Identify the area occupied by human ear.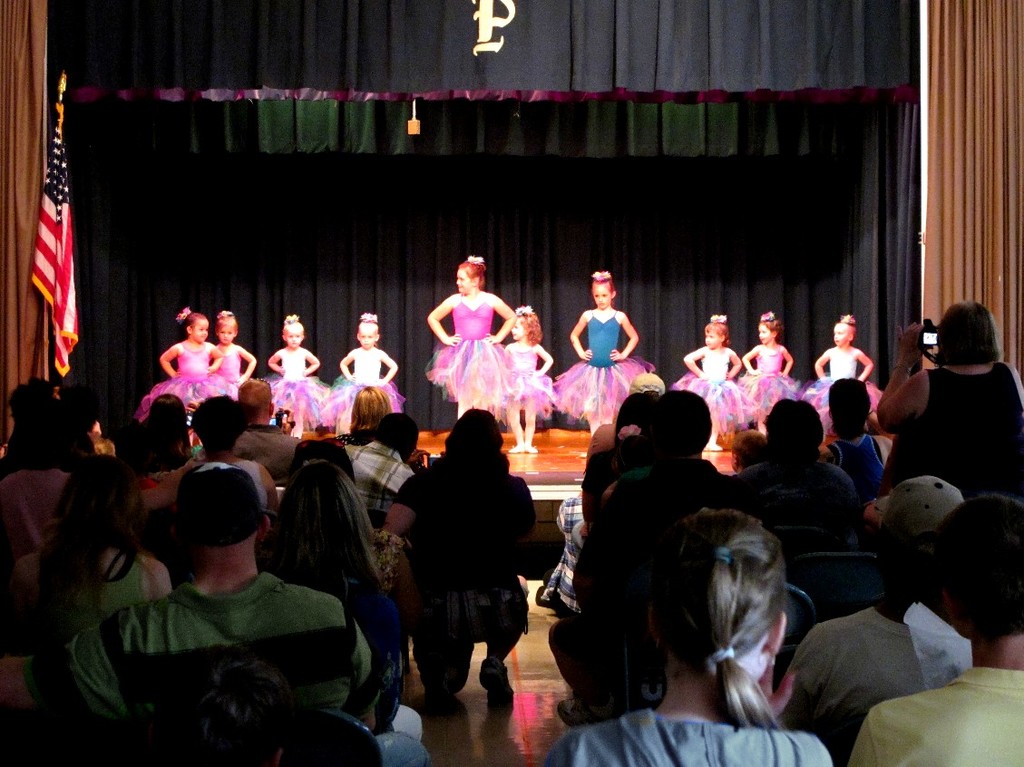
Area: (x1=259, y1=508, x2=270, y2=541).
